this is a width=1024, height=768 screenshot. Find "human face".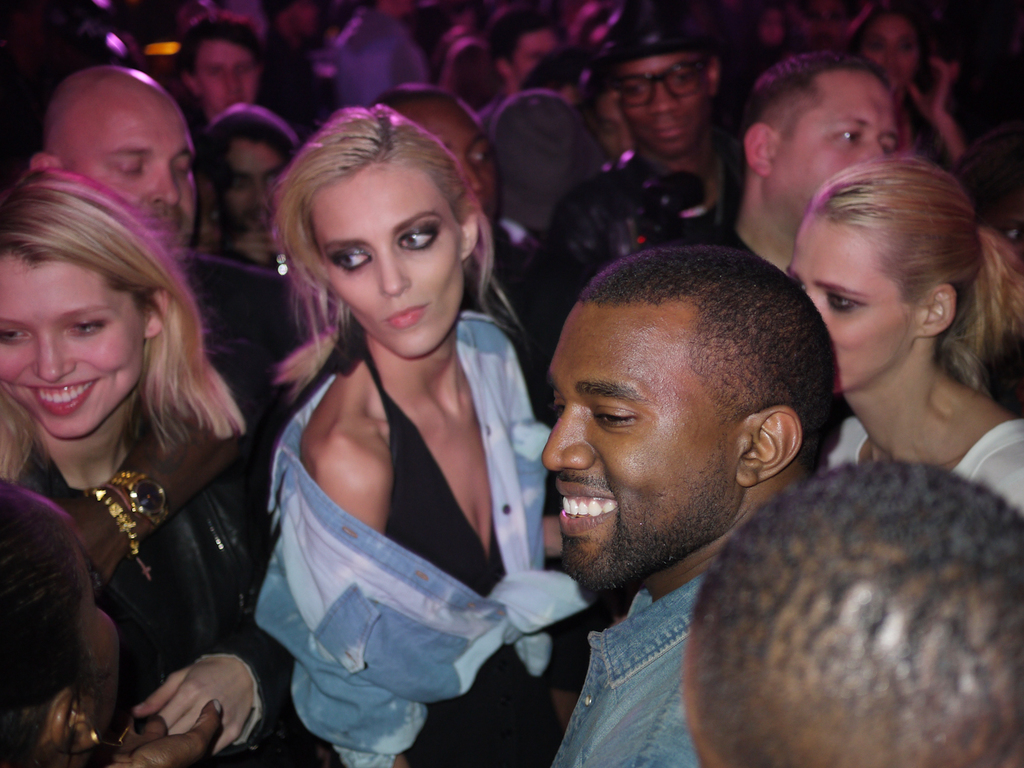
Bounding box: box=[617, 54, 713, 154].
